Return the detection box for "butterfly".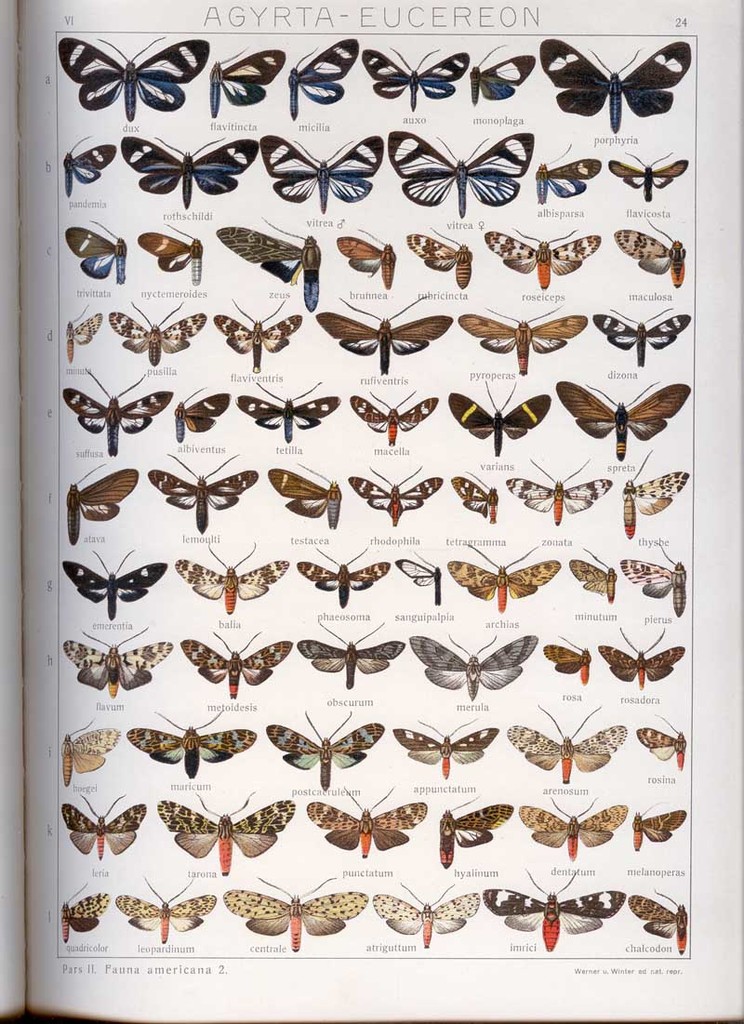
x1=155 y1=789 x2=292 y2=872.
